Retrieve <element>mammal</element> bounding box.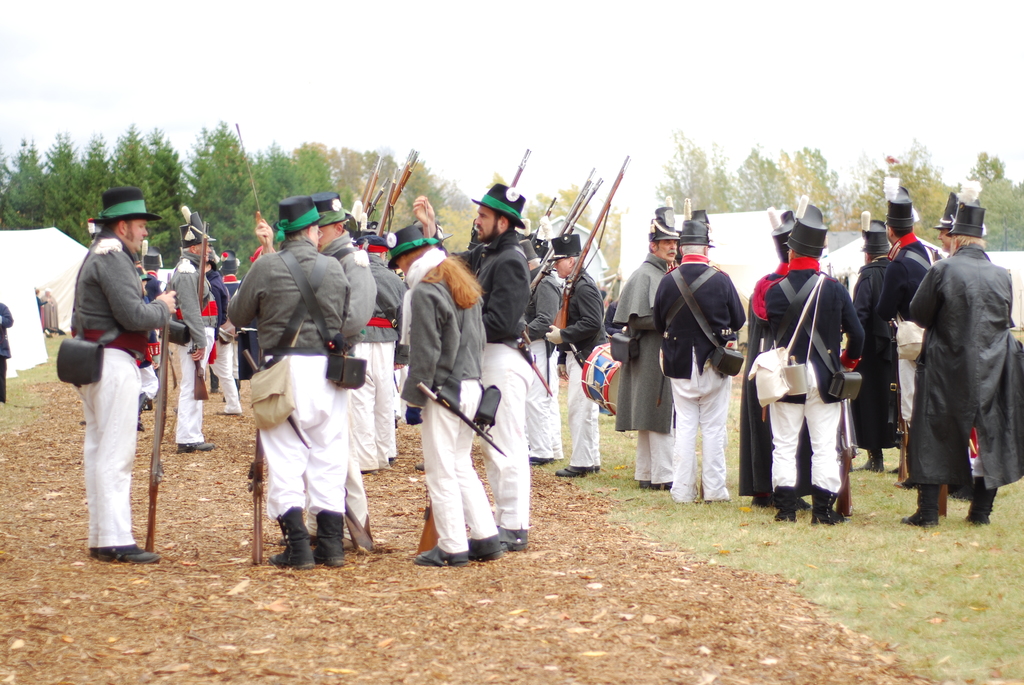
Bounding box: {"x1": 652, "y1": 206, "x2": 746, "y2": 505}.
